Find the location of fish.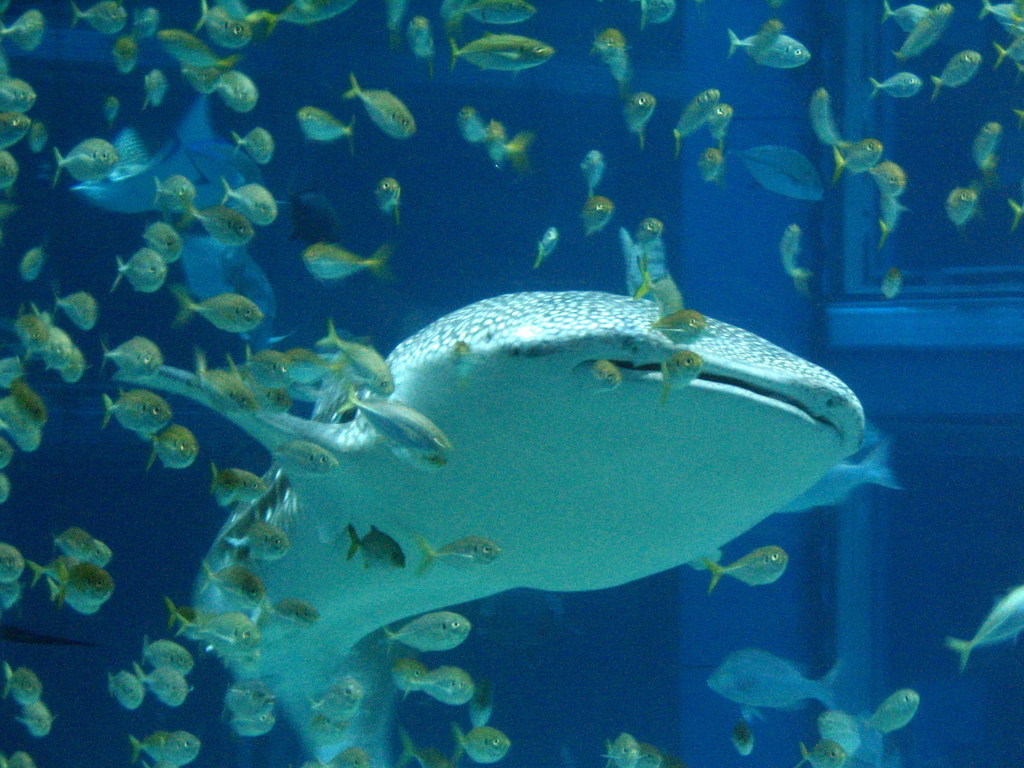
Location: x1=161 y1=26 x2=242 y2=78.
